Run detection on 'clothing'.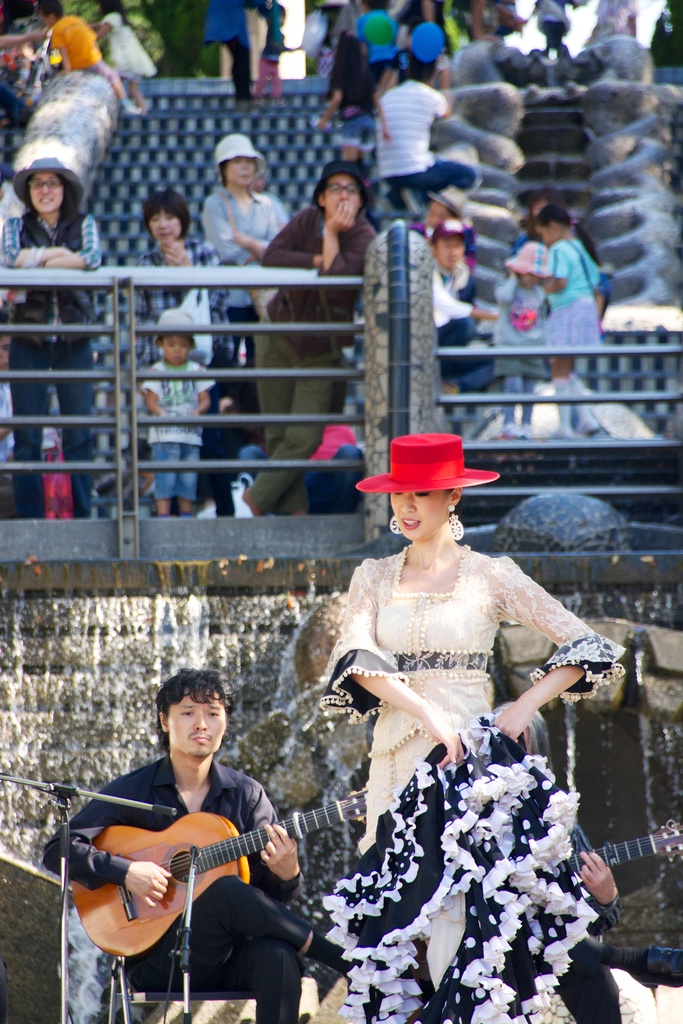
Result: [496, 278, 555, 381].
